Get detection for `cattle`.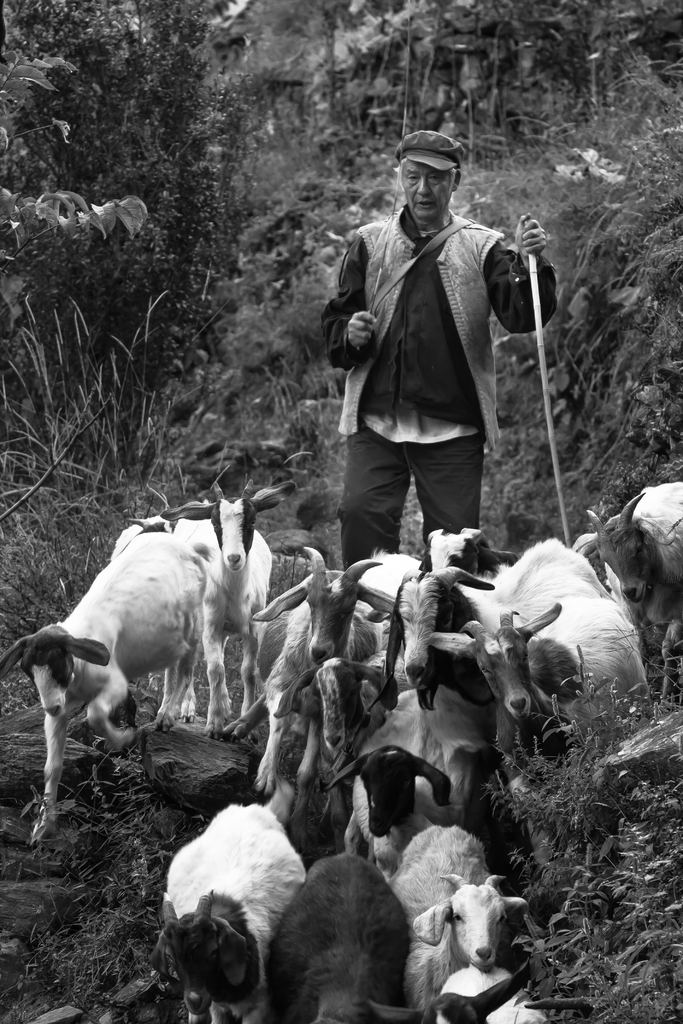
Detection: (392, 825, 525, 1023).
